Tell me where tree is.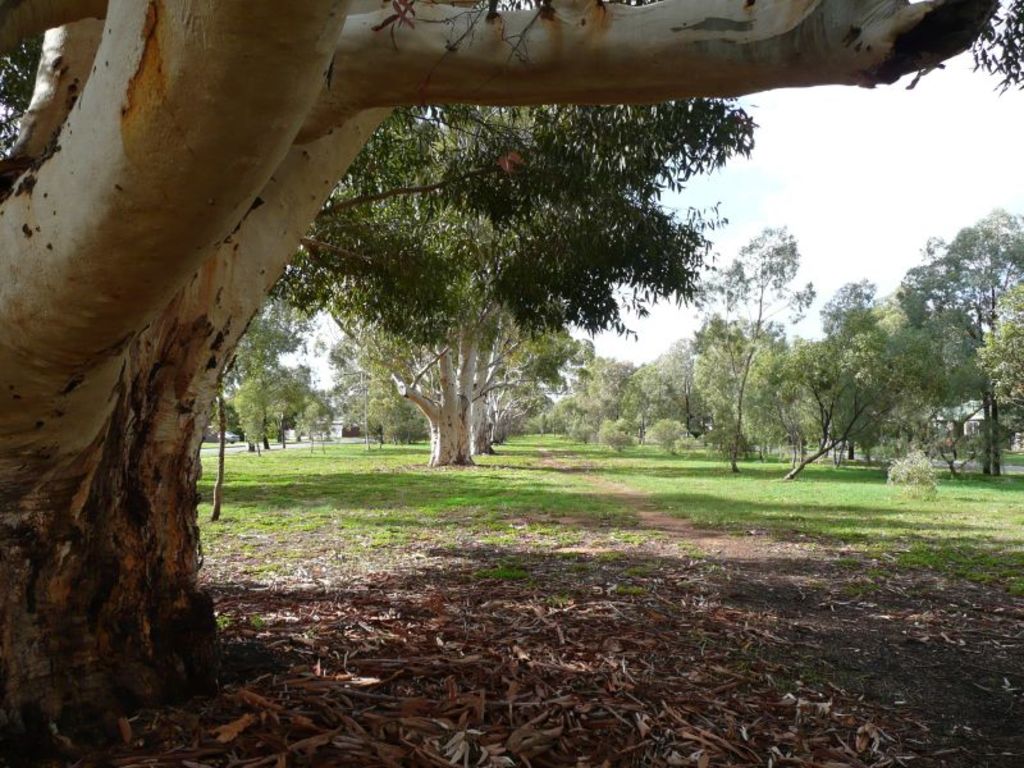
tree is at left=227, top=301, right=321, bottom=458.
